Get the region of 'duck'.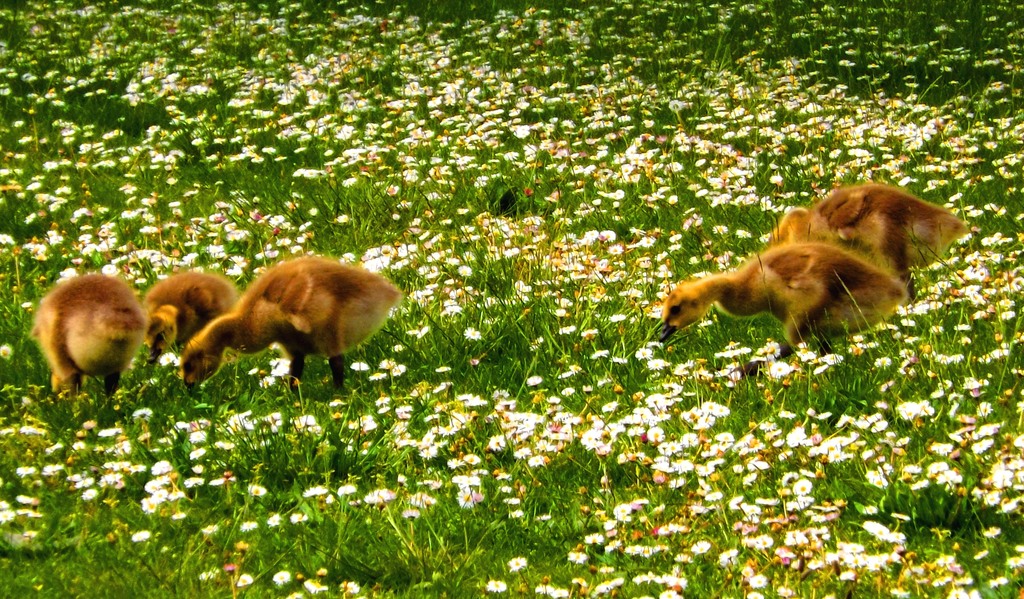
bbox(664, 244, 911, 371).
